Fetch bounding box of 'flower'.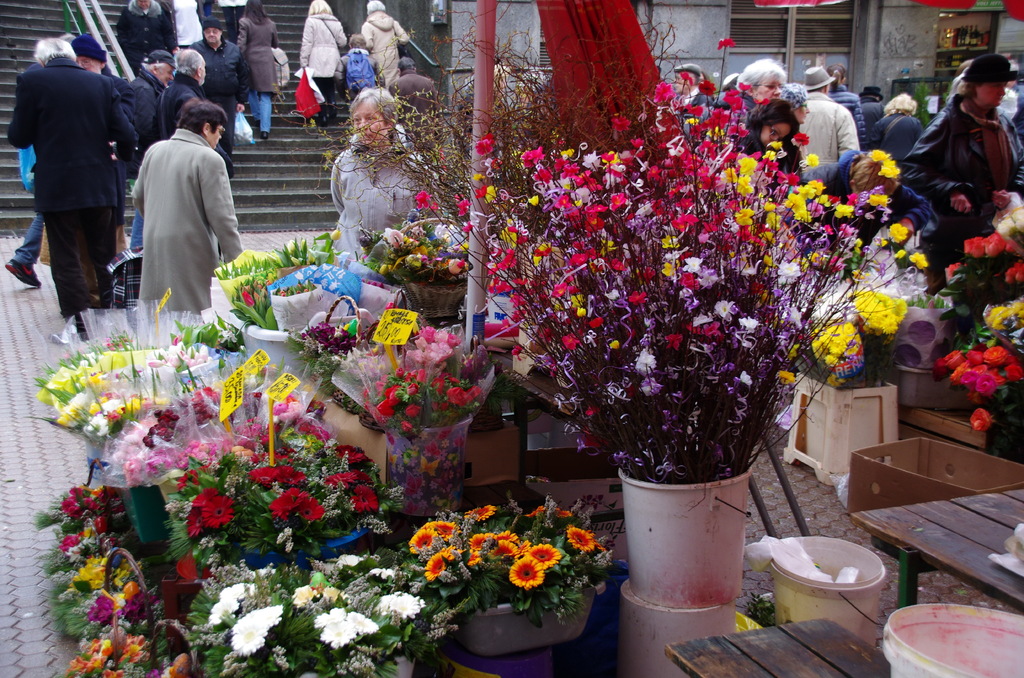
Bbox: 251, 464, 278, 480.
